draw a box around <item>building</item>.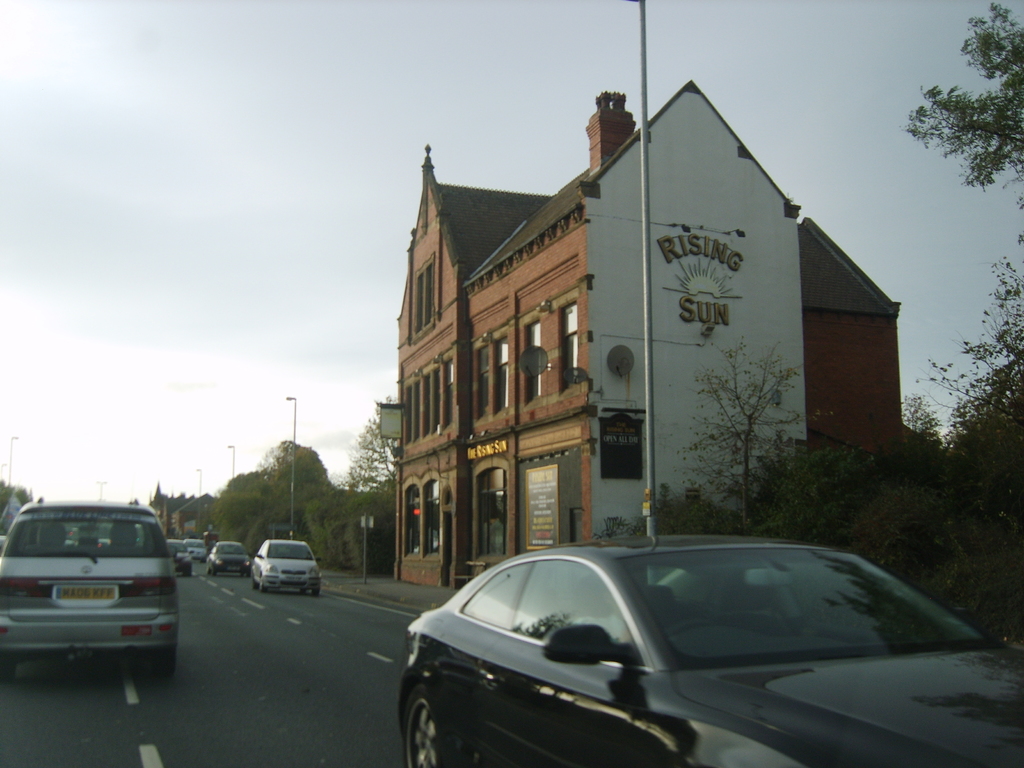
(394, 77, 900, 580).
